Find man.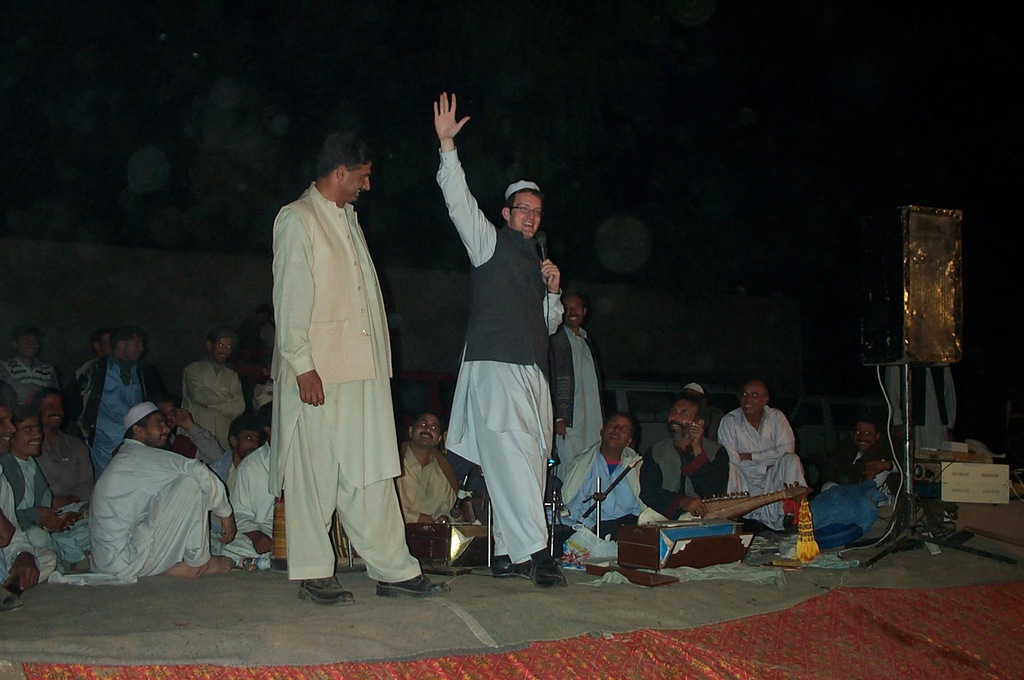
left=226, top=402, right=287, bottom=565.
